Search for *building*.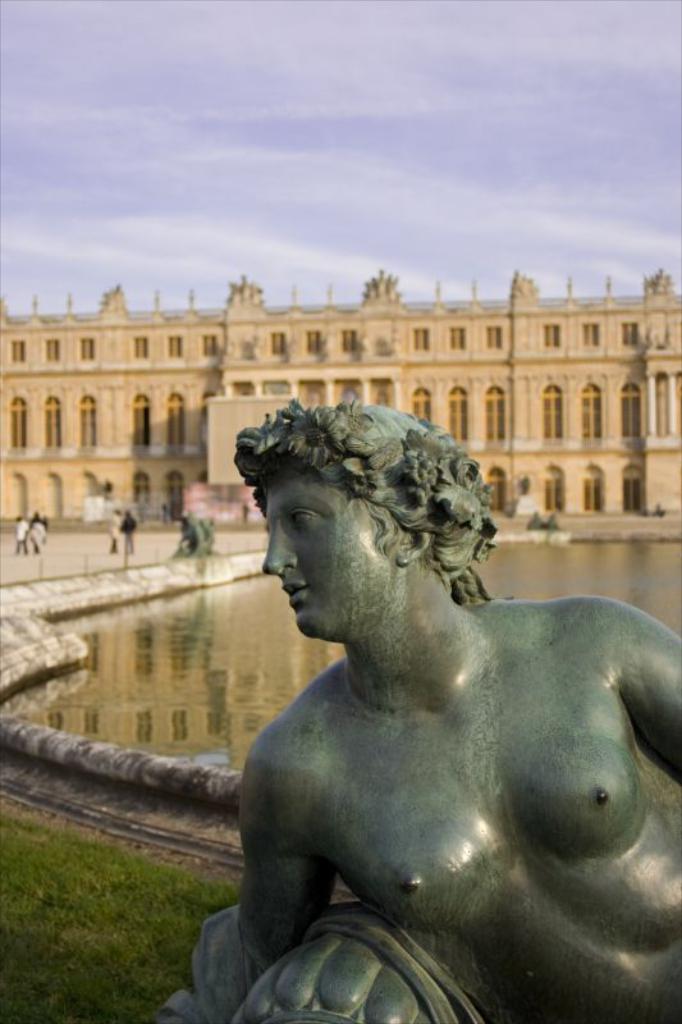
Found at box=[0, 279, 681, 544].
